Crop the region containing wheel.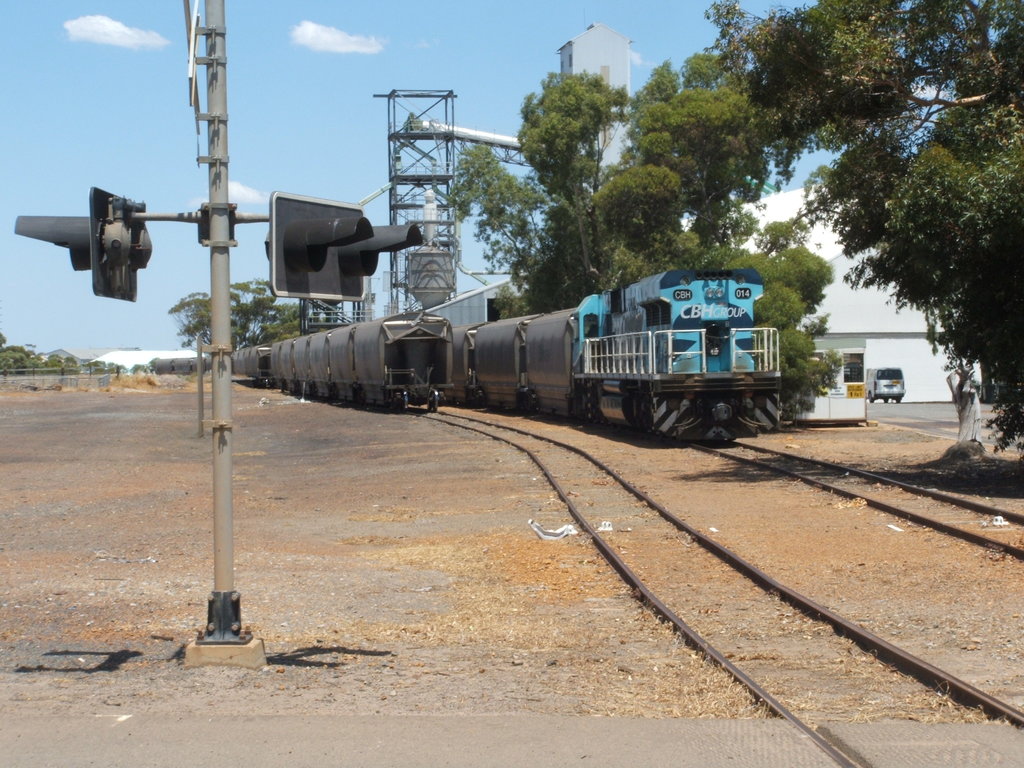
Crop region: (392,388,415,413).
